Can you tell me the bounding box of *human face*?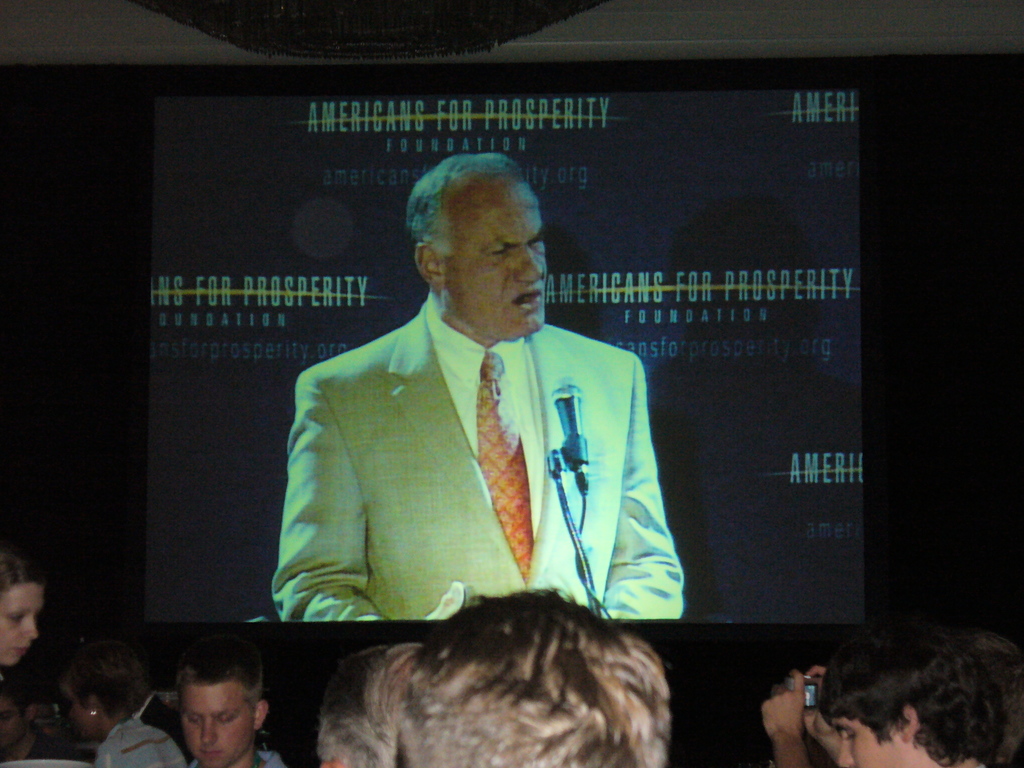
(left=442, top=175, right=545, bottom=342).
